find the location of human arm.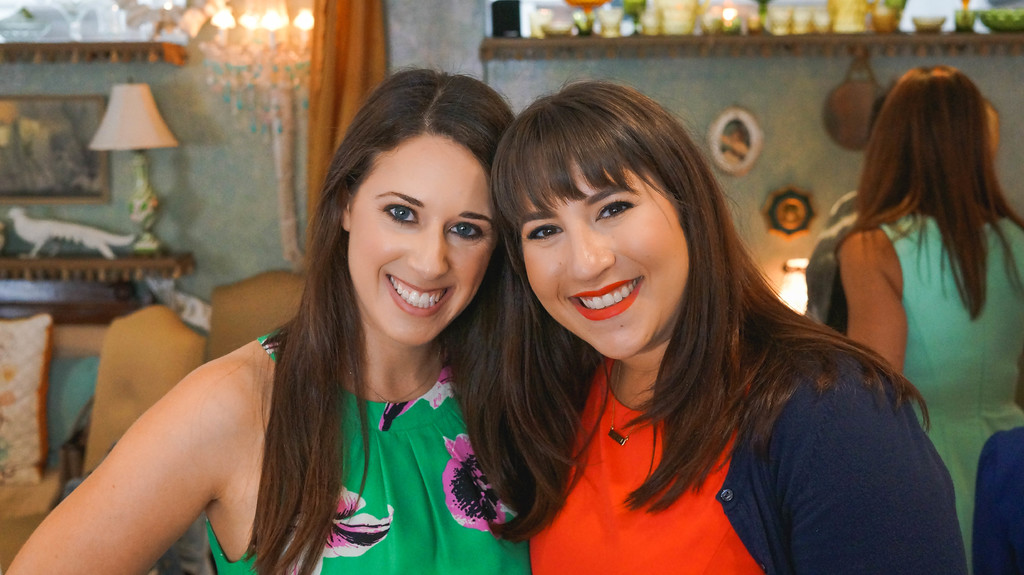
Location: [left=838, top=223, right=908, bottom=382].
